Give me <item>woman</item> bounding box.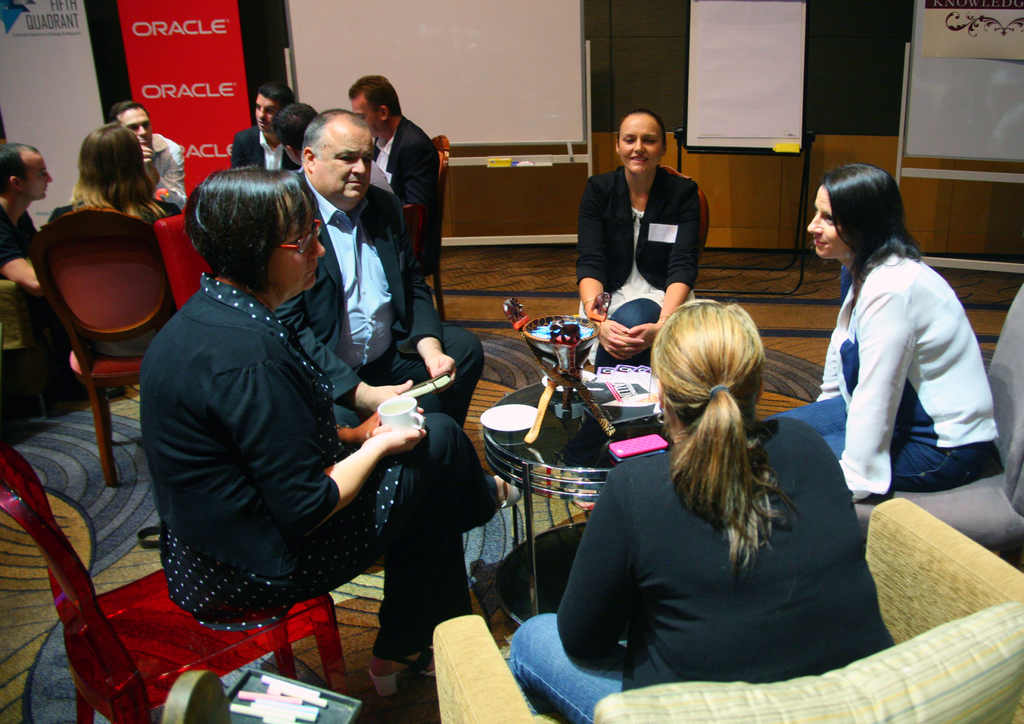
[140, 167, 521, 691].
